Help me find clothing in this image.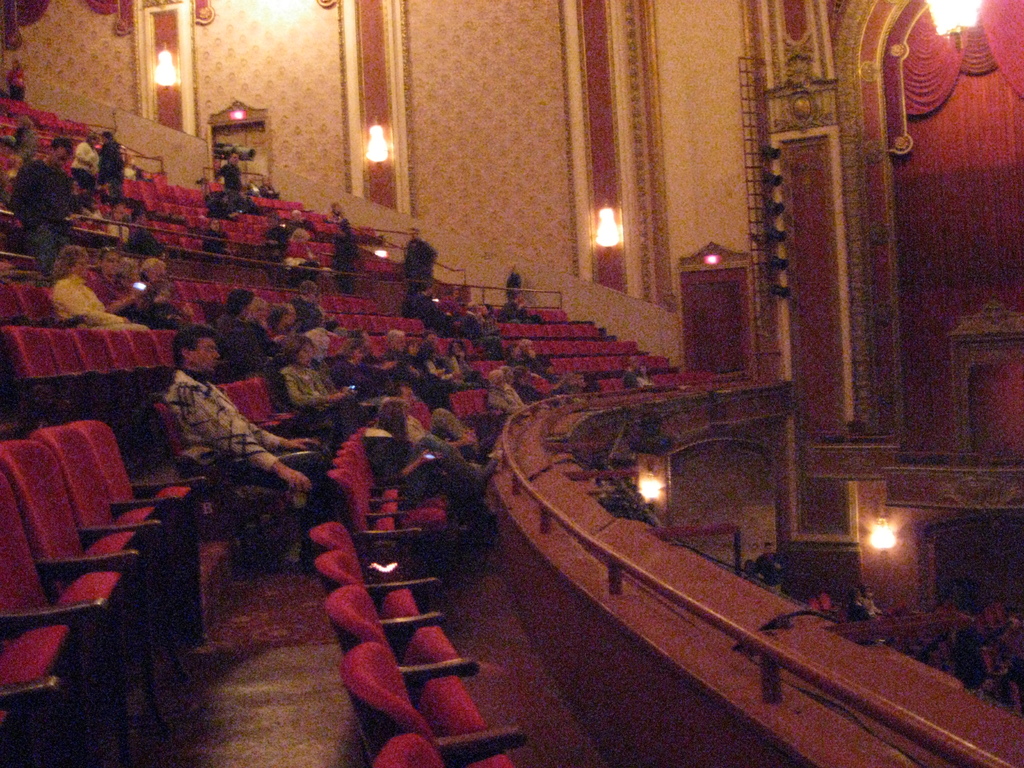
Found it: bbox=(143, 301, 189, 330).
